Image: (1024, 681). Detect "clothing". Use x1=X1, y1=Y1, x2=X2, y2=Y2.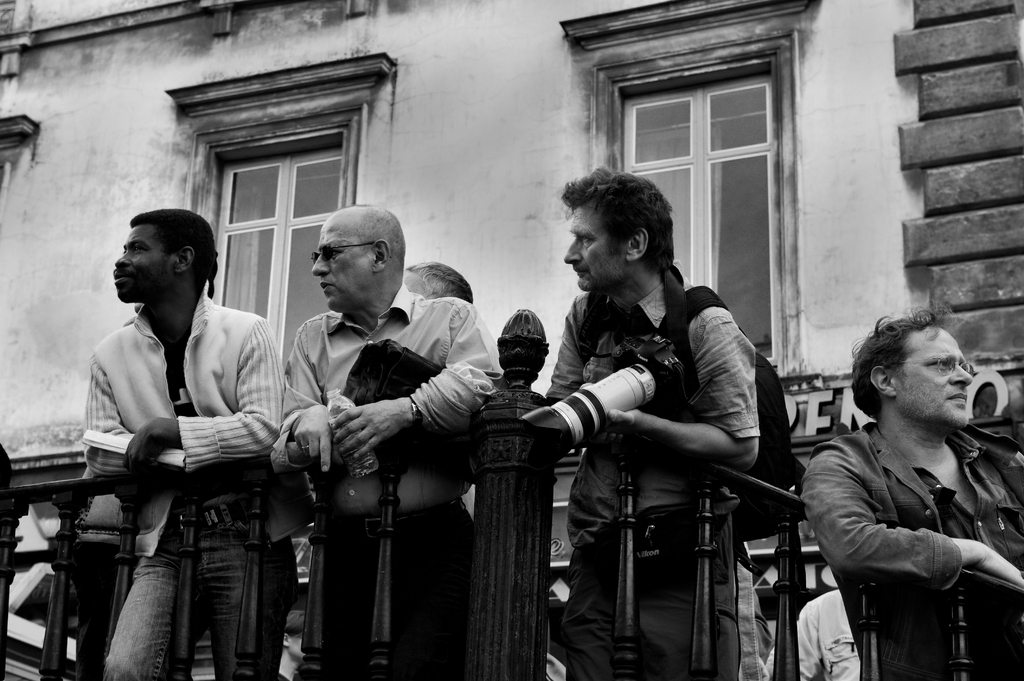
x1=809, y1=385, x2=1013, y2=657.
